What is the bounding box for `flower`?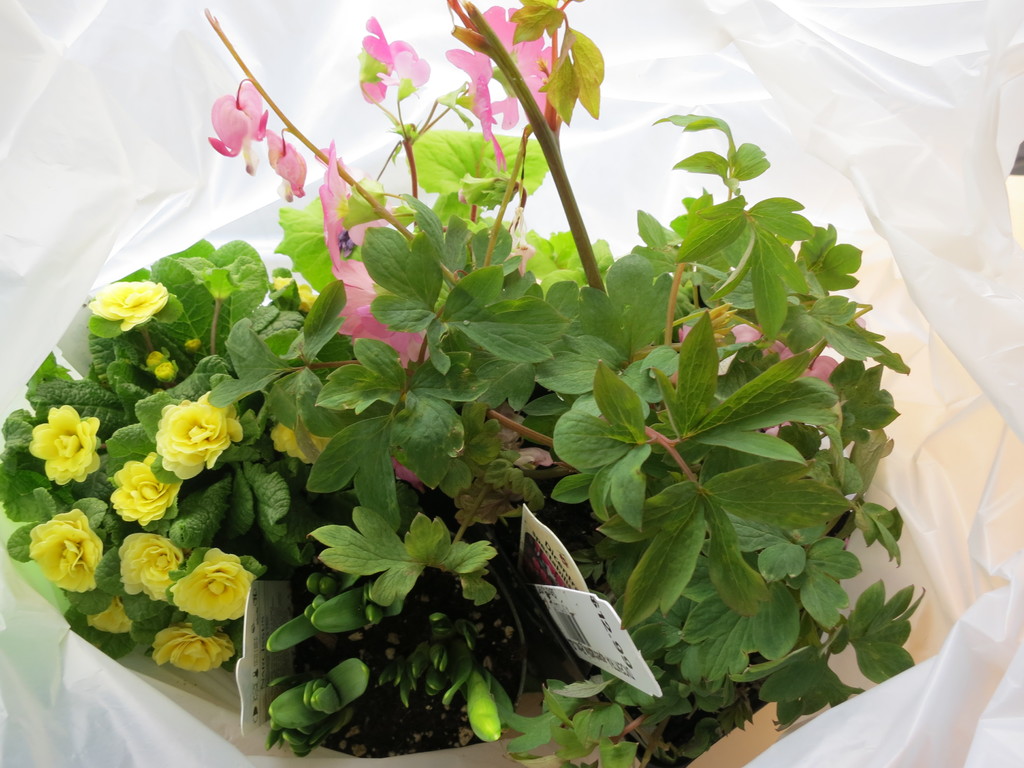
[left=276, top=280, right=308, bottom=305].
